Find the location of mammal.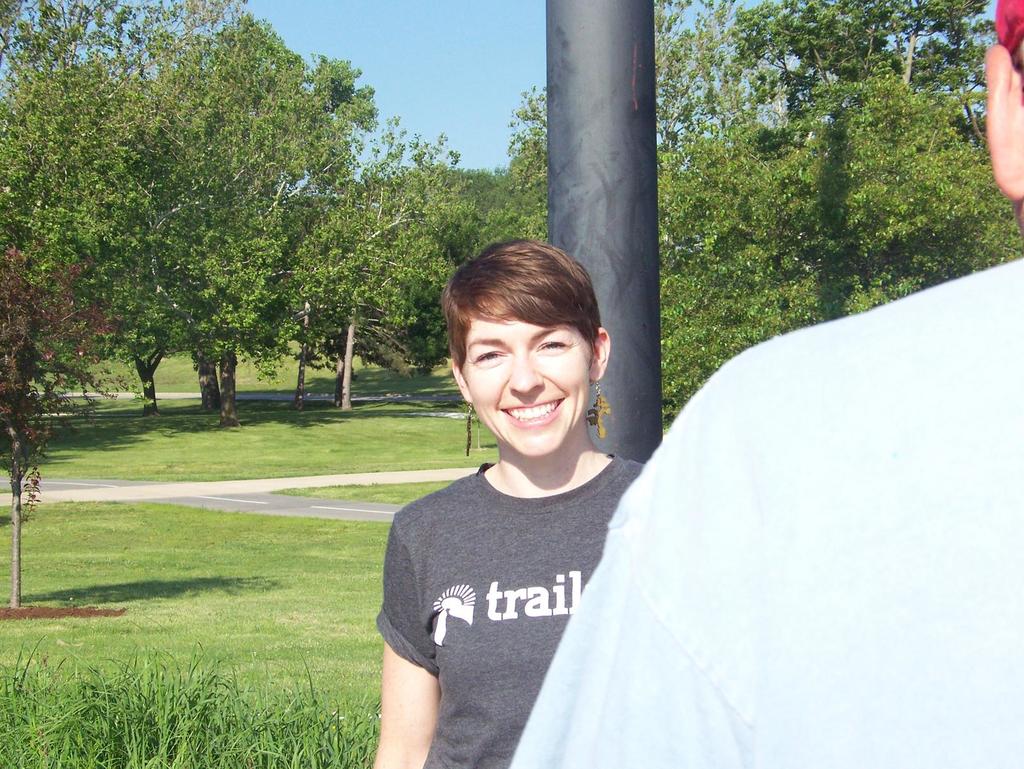
Location: detection(358, 258, 678, 713).
